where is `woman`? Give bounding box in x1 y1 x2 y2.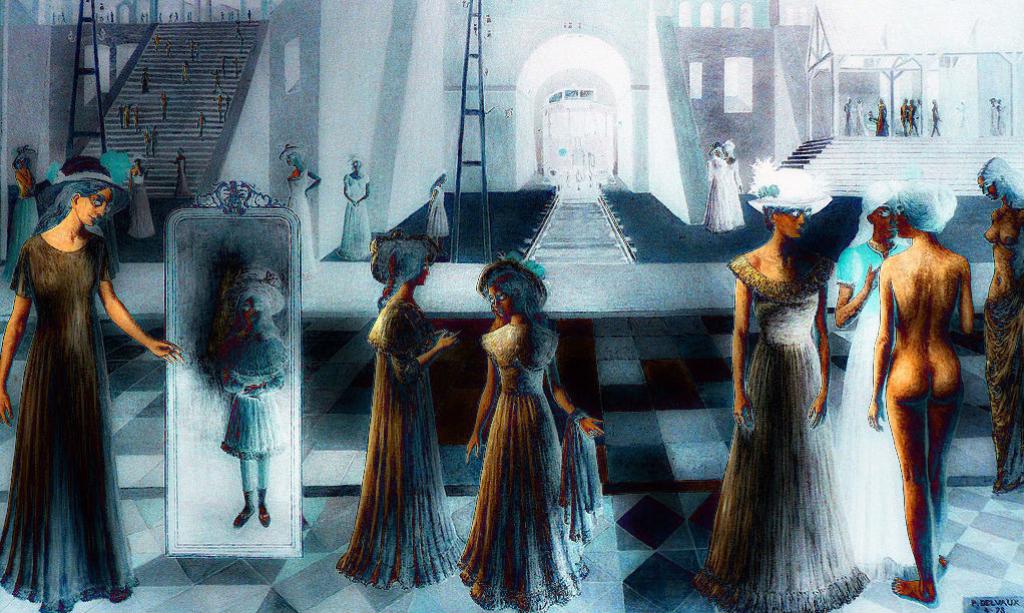
335 234 467 595.
